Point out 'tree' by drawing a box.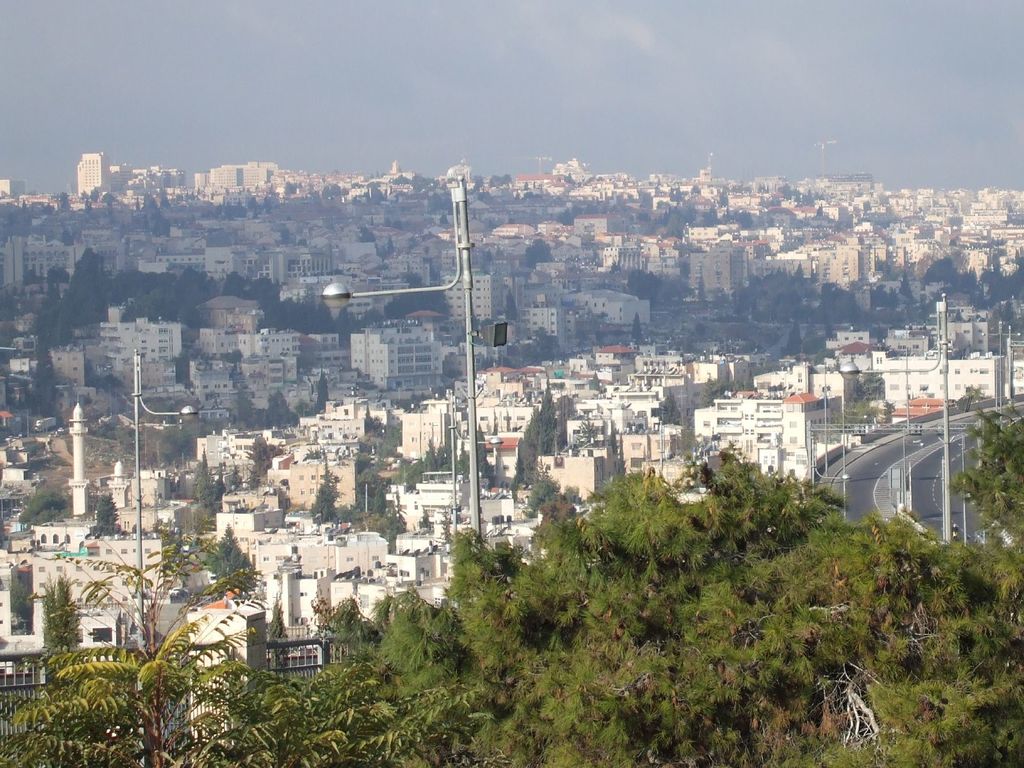
[left=509, top=312, right=558, bottom=388].
